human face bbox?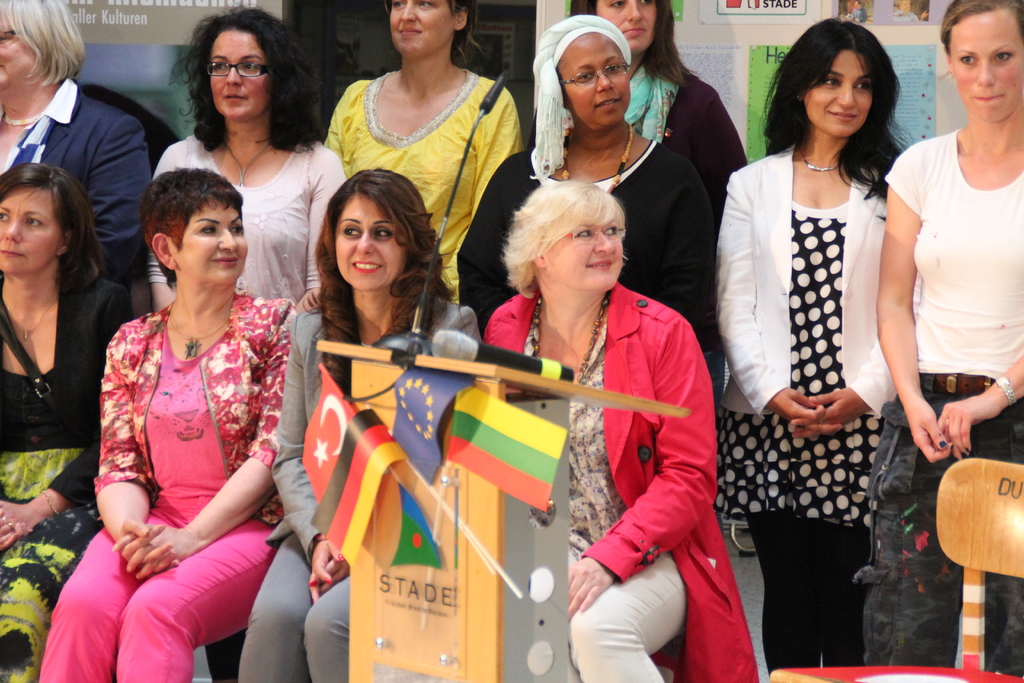
<region>803, 52, 874, 140</region>
